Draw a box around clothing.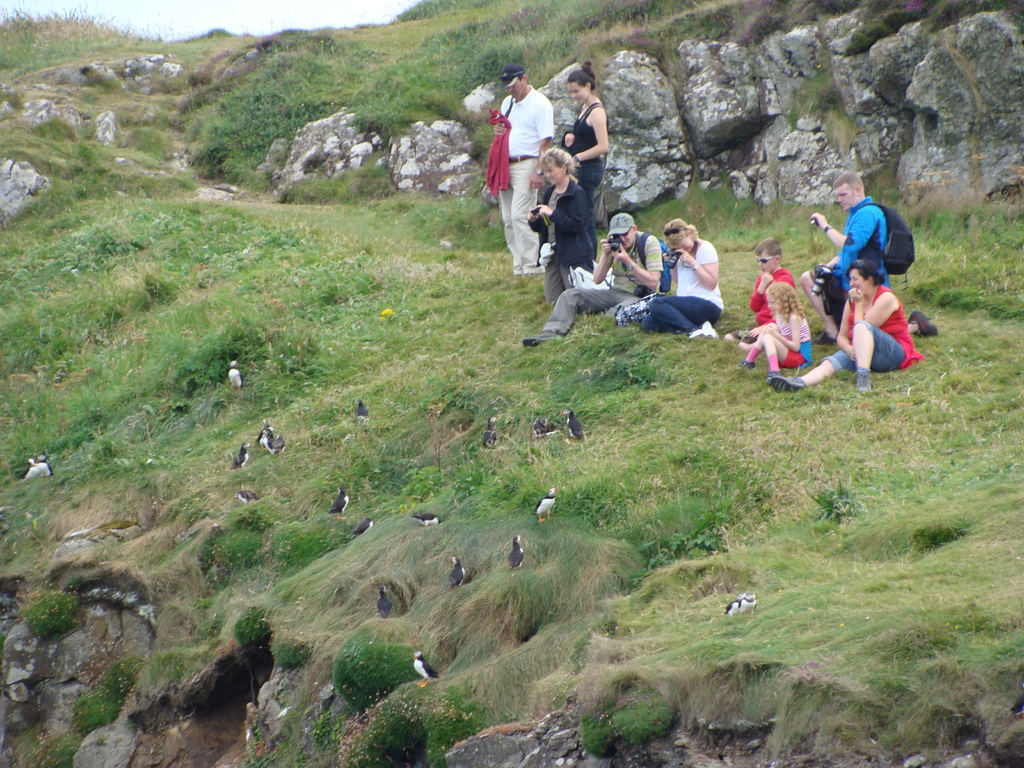
x1=849, y1=264, x2=922, y2=367.
